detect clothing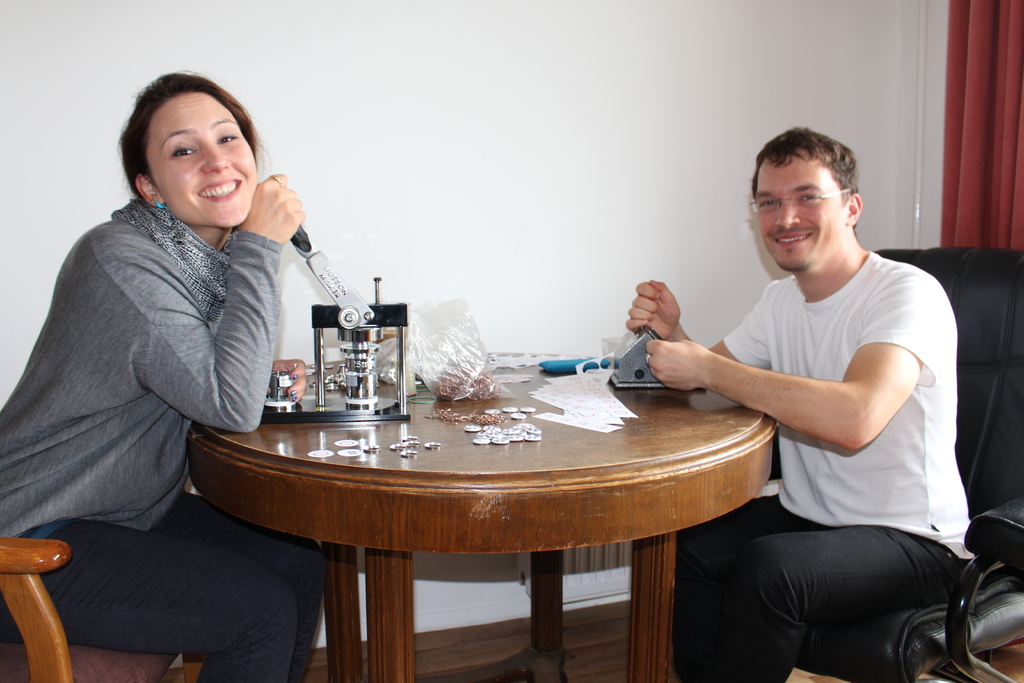
x1=673, y1=247, x2=975, y2=682
